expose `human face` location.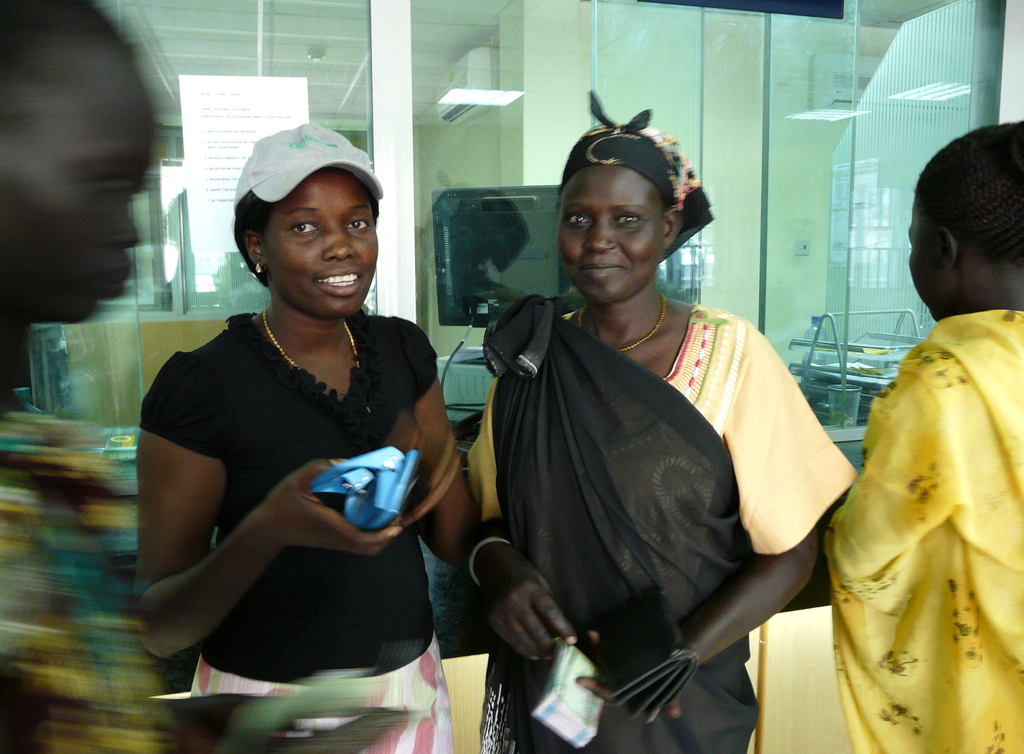
Exposed at (left=260, top=168, right=379, bottom=316).
